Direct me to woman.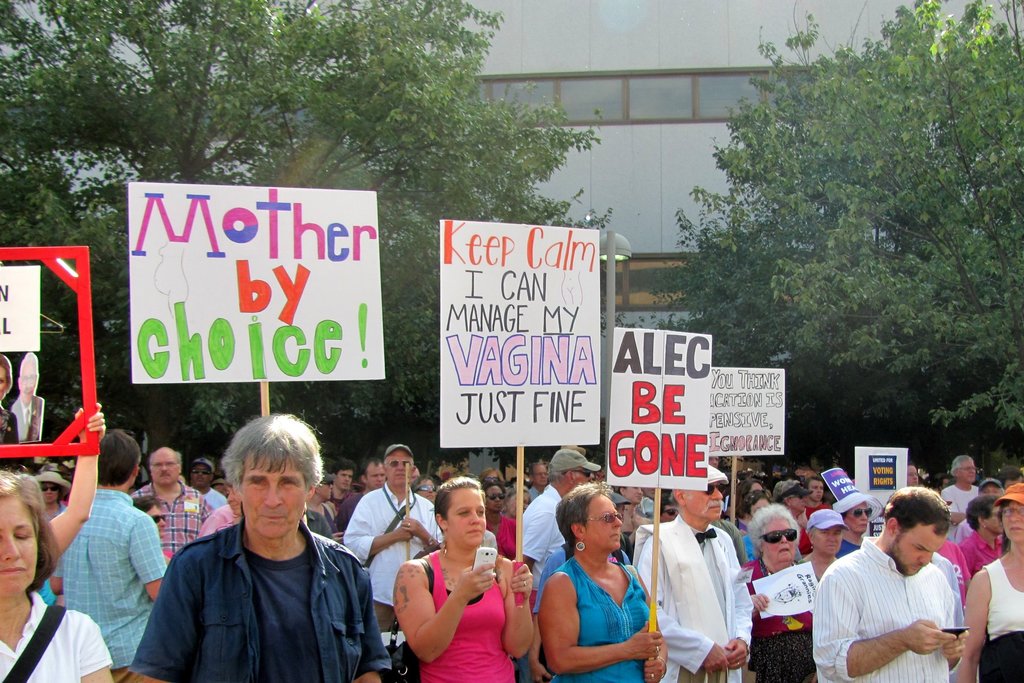
Direction: crop(390, 479, 539, 682).
